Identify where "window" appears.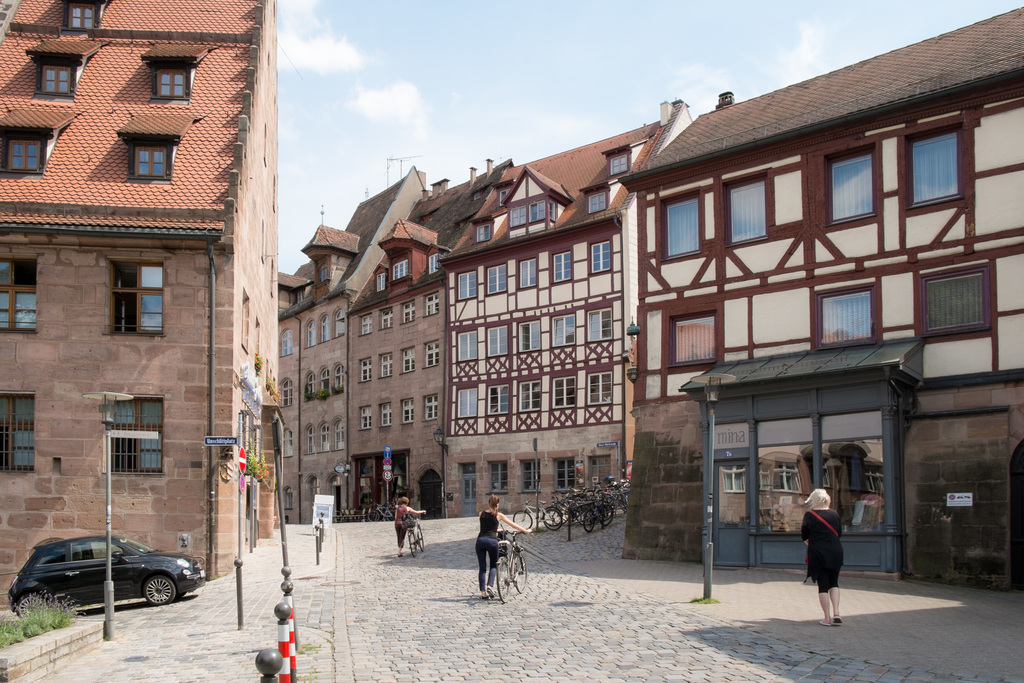
Appears at BBox(552, 315, 573, 347).
